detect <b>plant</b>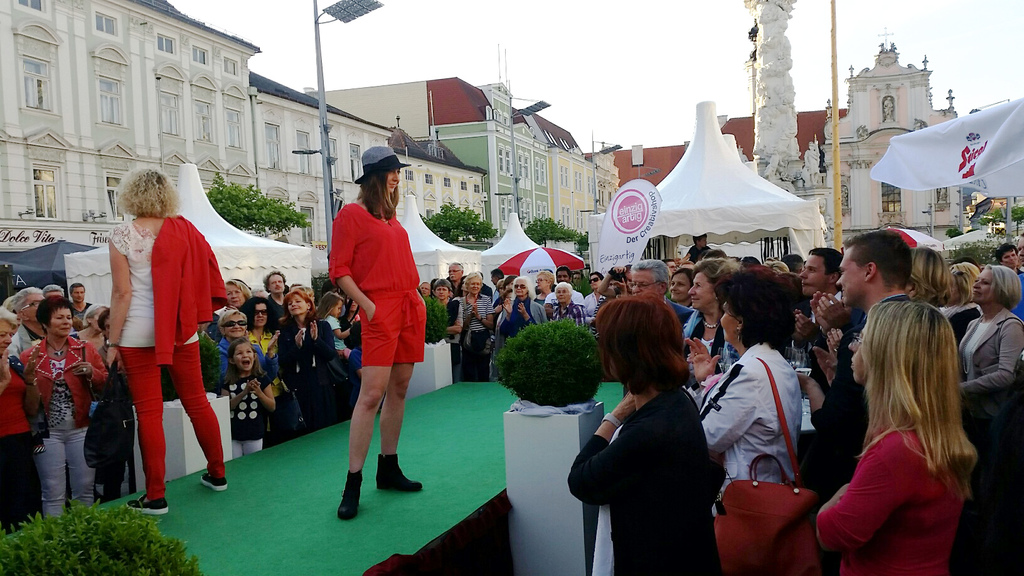
left=492, top=317, right=609, bottom=408
